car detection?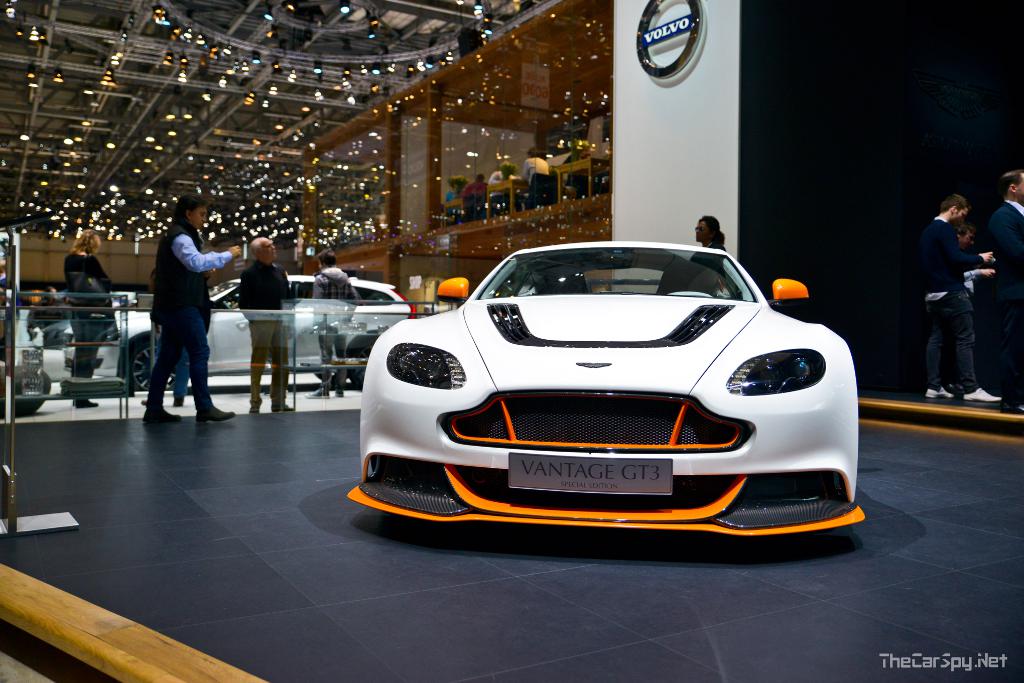
detection(0, 301, 47, 422)
